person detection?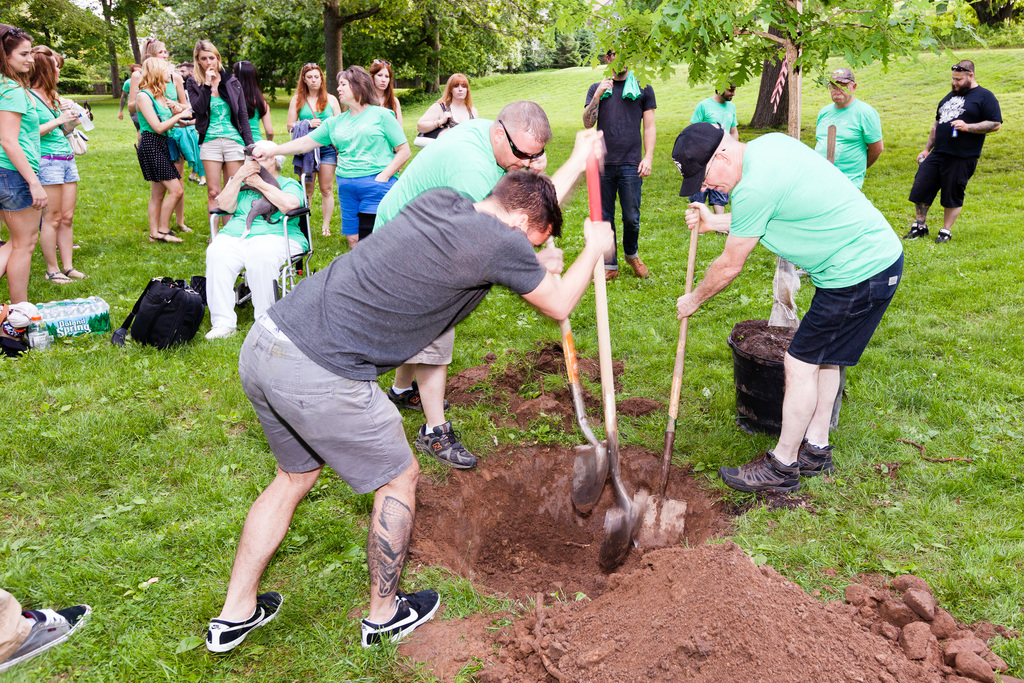
detection(579, 48, 657, 278)
